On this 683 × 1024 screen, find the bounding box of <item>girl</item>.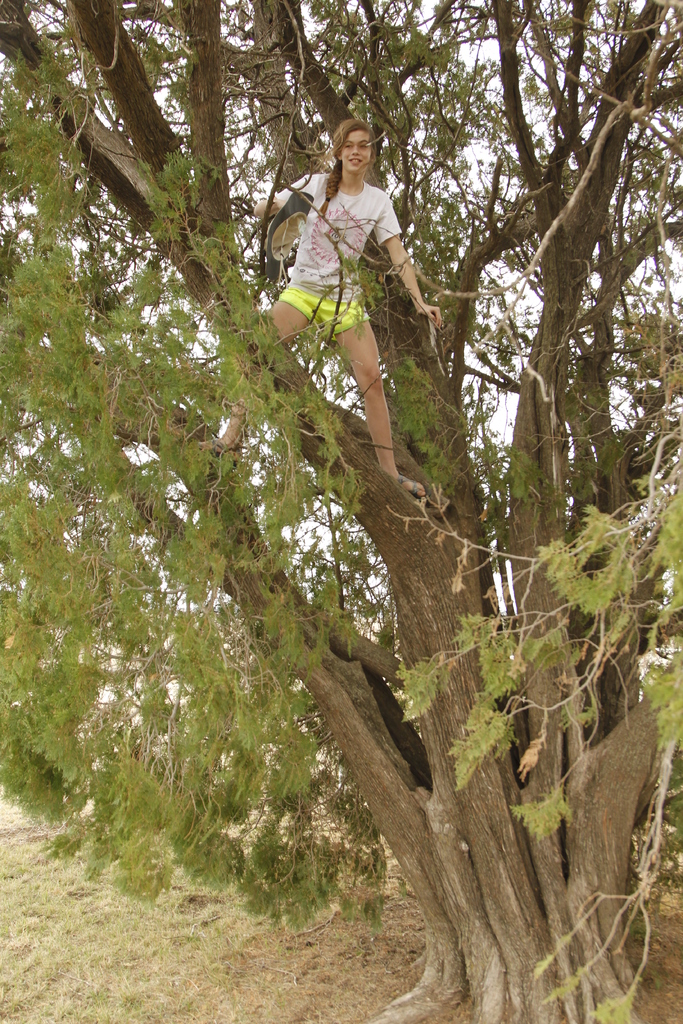
Bounding box: 197,123,444,499.
